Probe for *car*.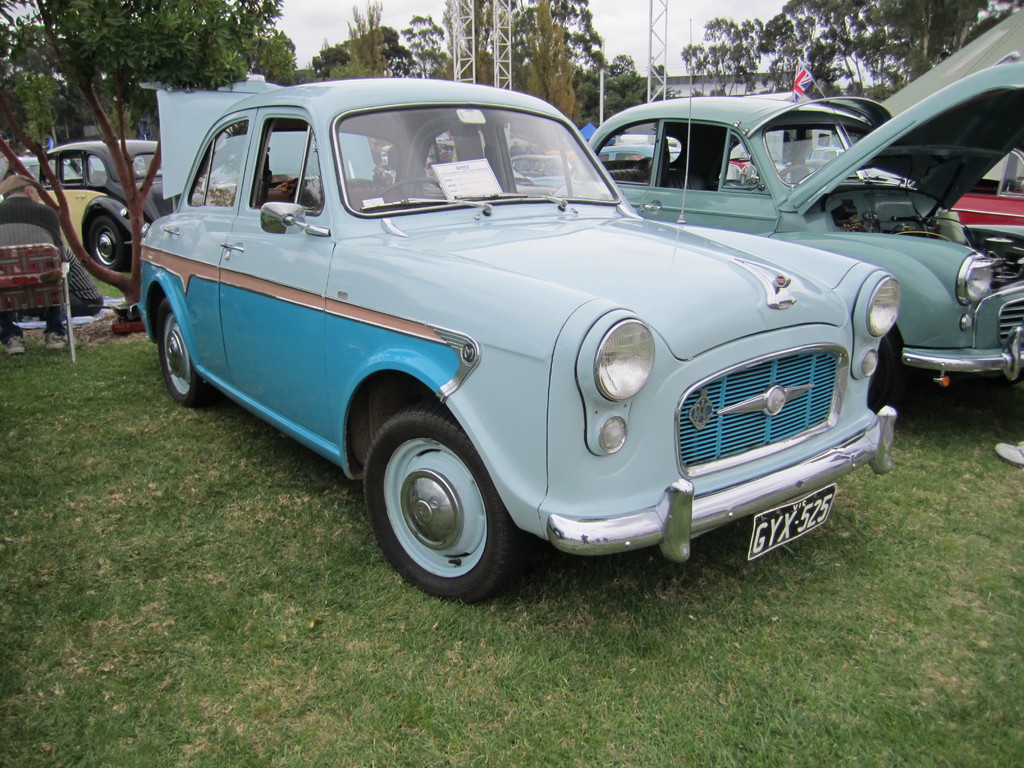
Probe result: [955,147,1023,223].
